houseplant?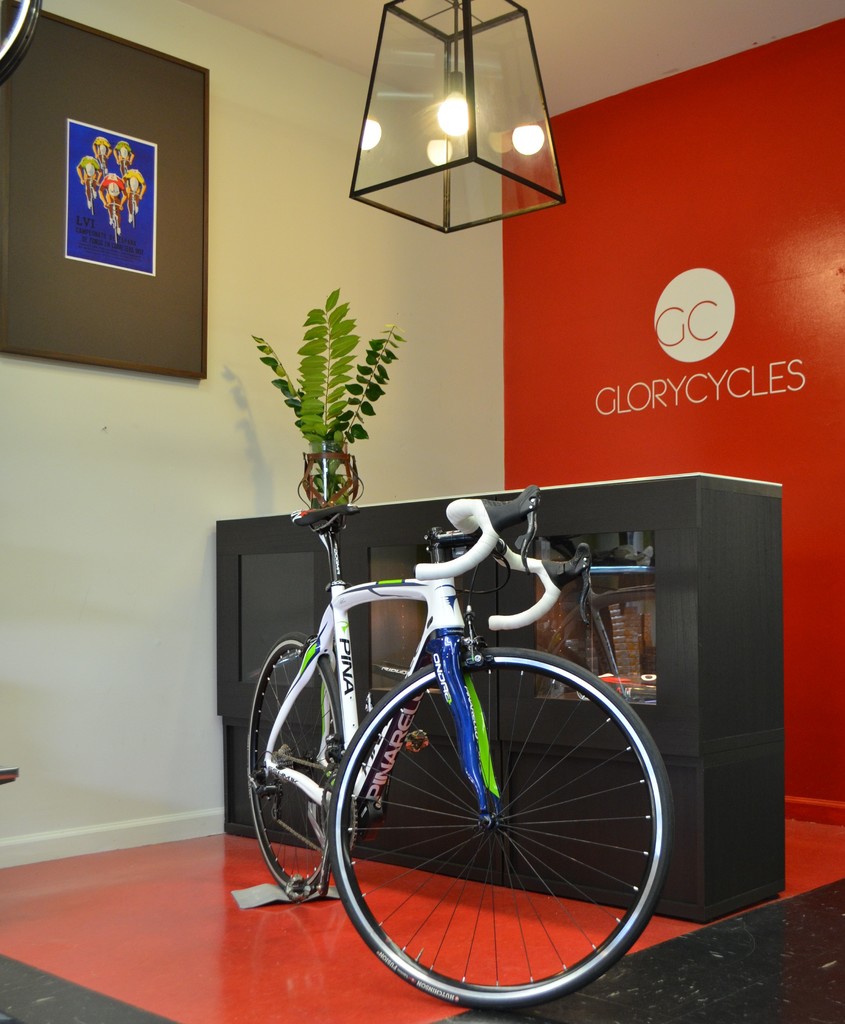
237/287/416/534
